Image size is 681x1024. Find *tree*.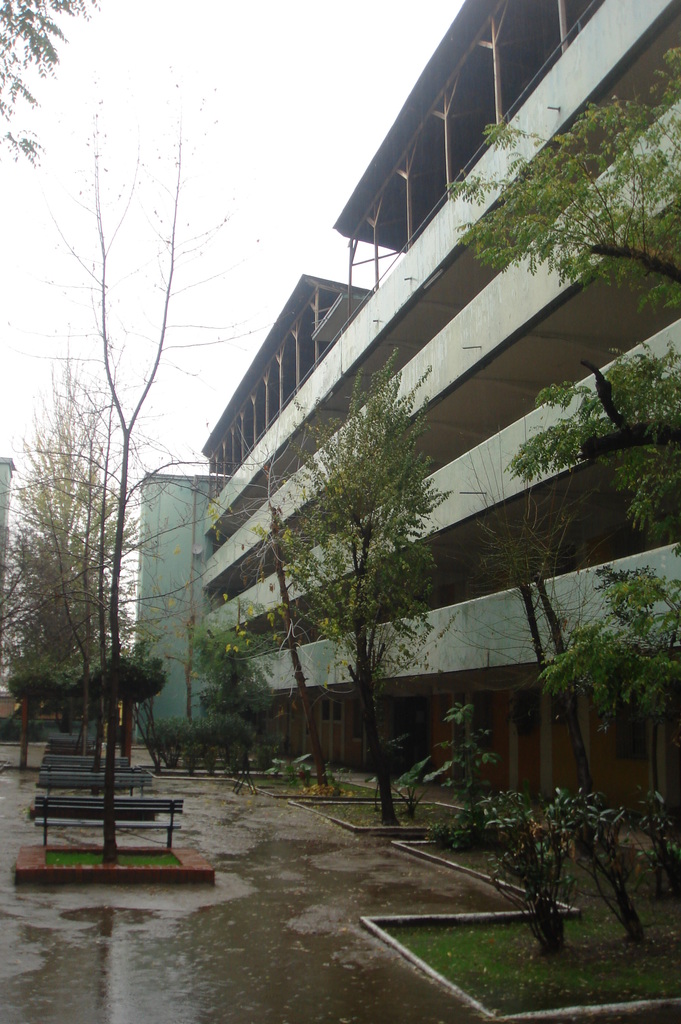
[left=0, top=61, right=275, bottom=870].
